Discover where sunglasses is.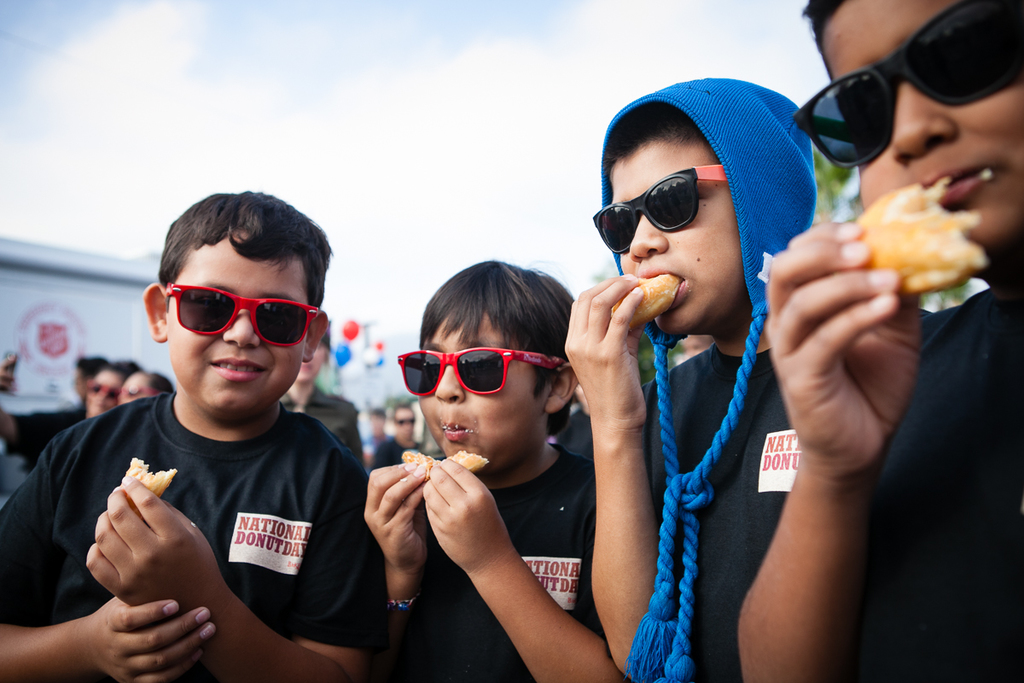
Discovered at 591 164 723 255.
